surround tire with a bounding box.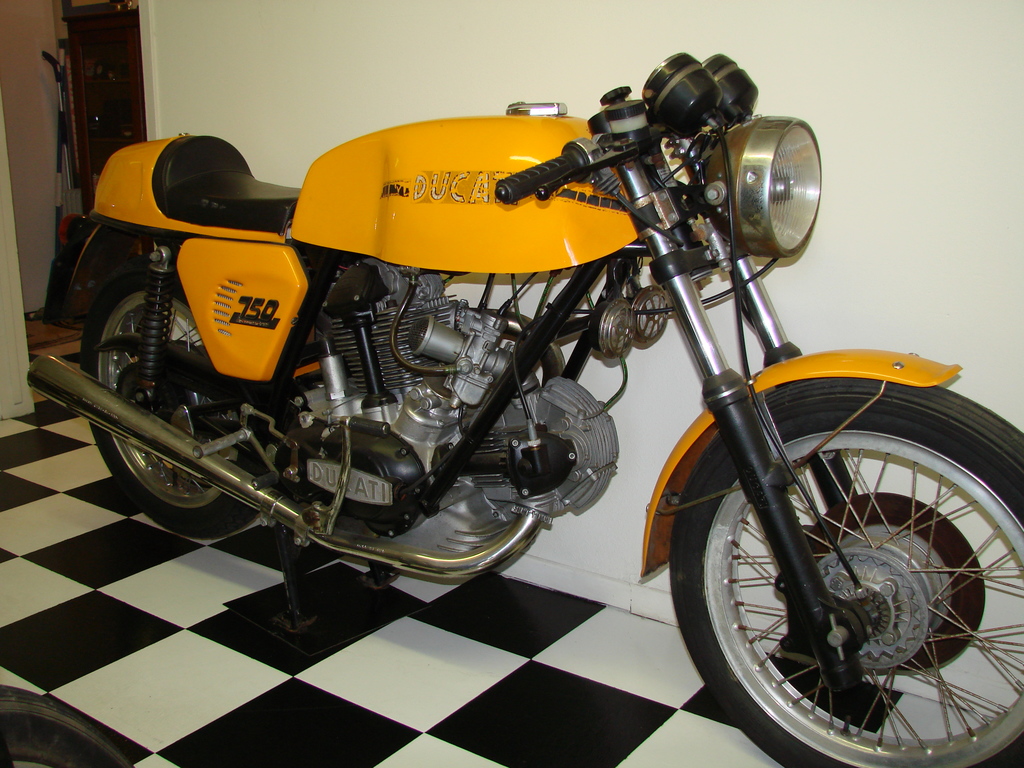
(x1=78, y1=257, x2=270, y2=539).
